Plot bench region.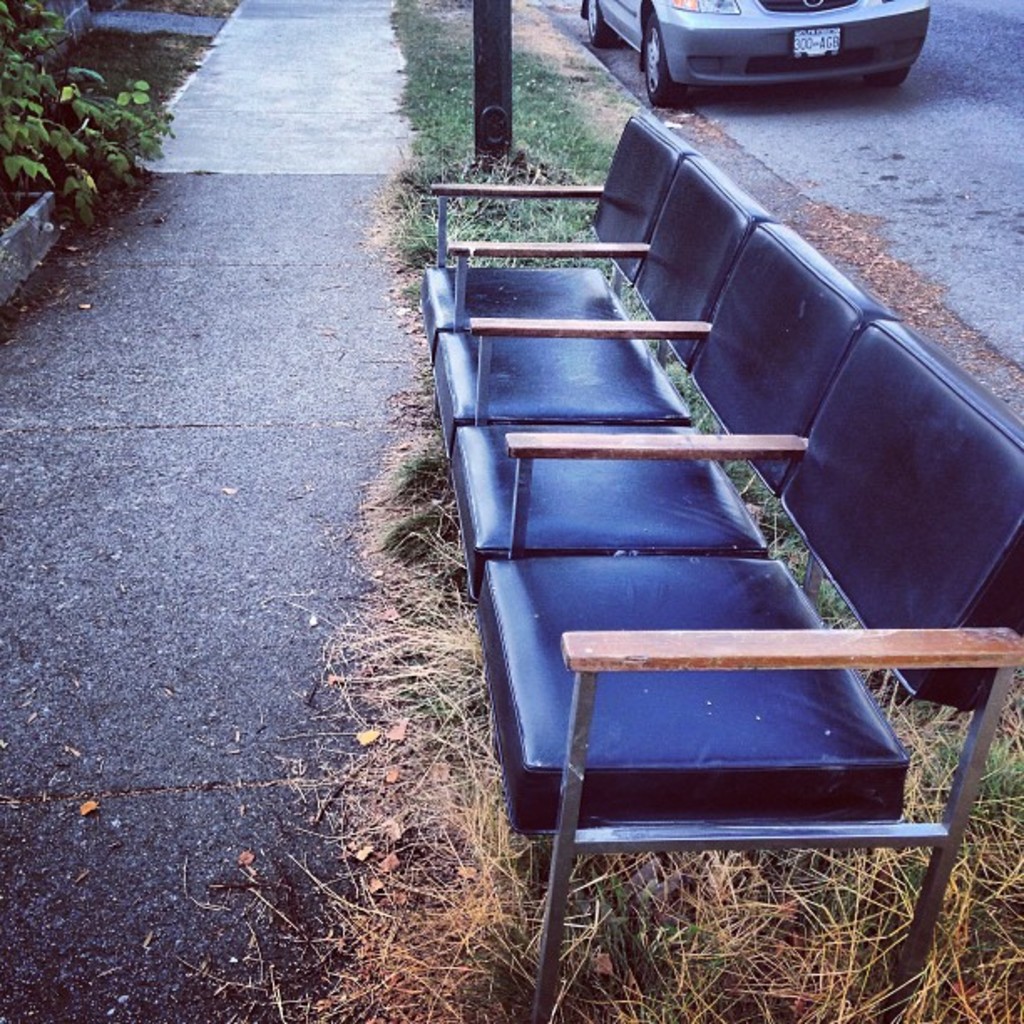
Plotted at l=415, t=256, r=972, b=979.
